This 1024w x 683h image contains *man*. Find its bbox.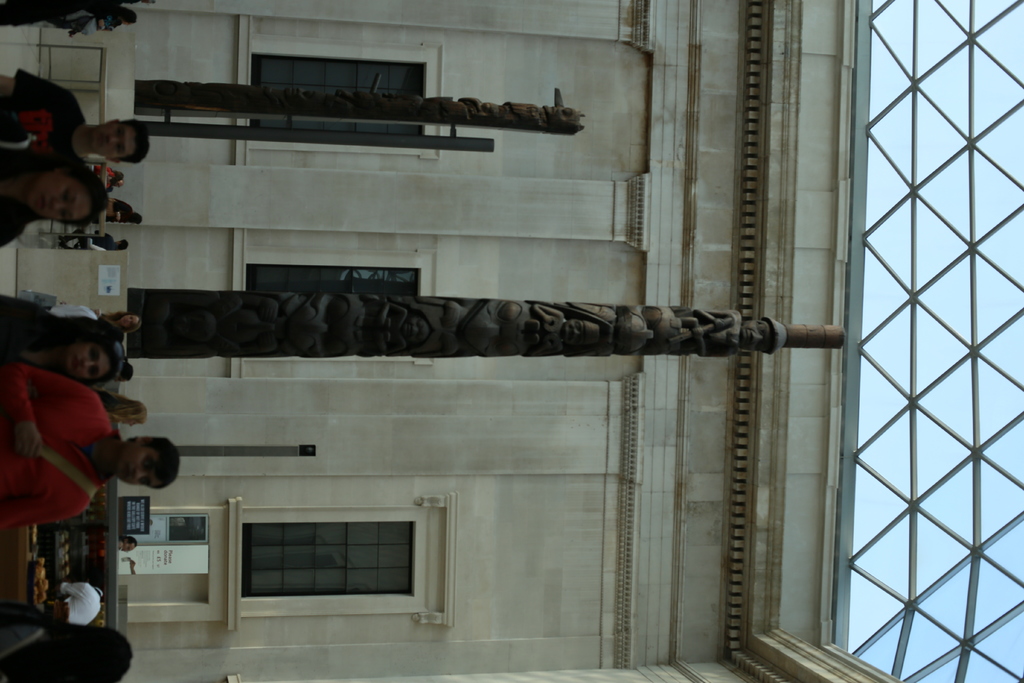
bbox=(0, 64, 152, 168).
